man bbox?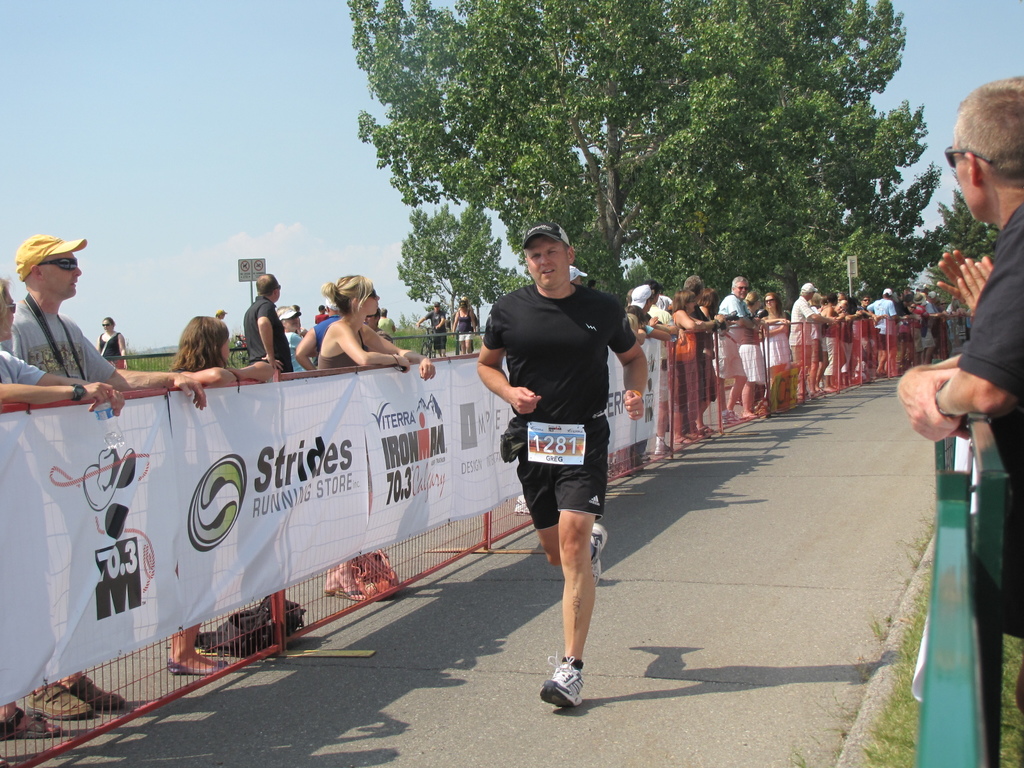
{"x1": 484, "y1": 238, "x2": 632, "y2": 707}
